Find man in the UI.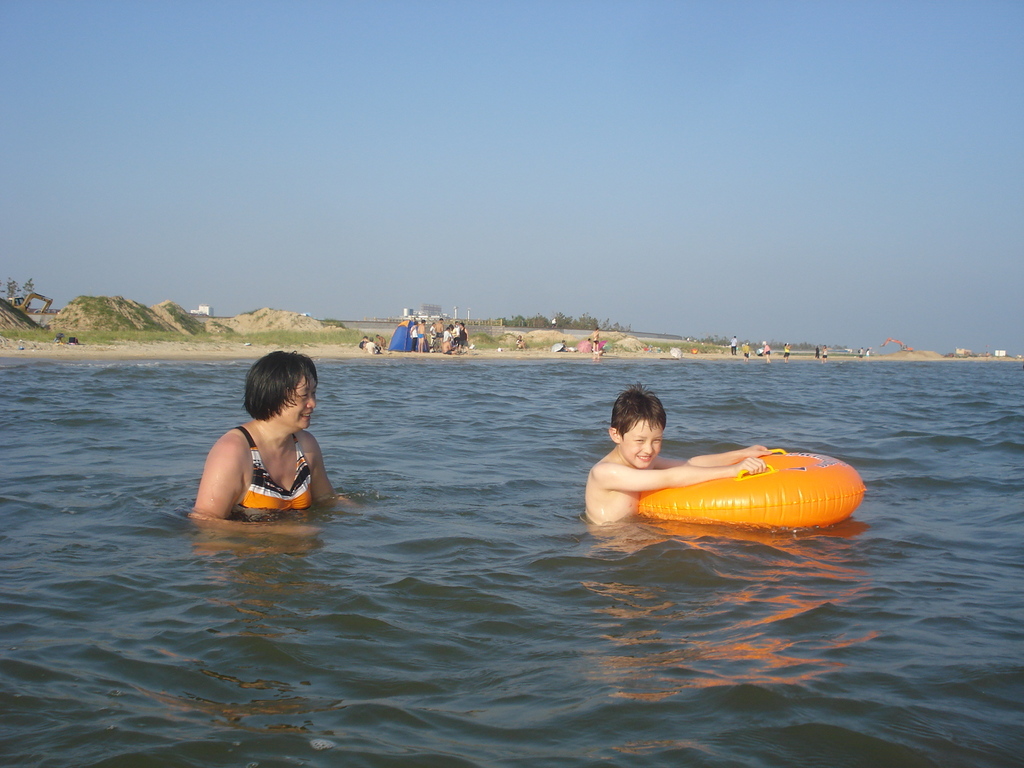
UI element at box=[184, 356, 360, 548].
